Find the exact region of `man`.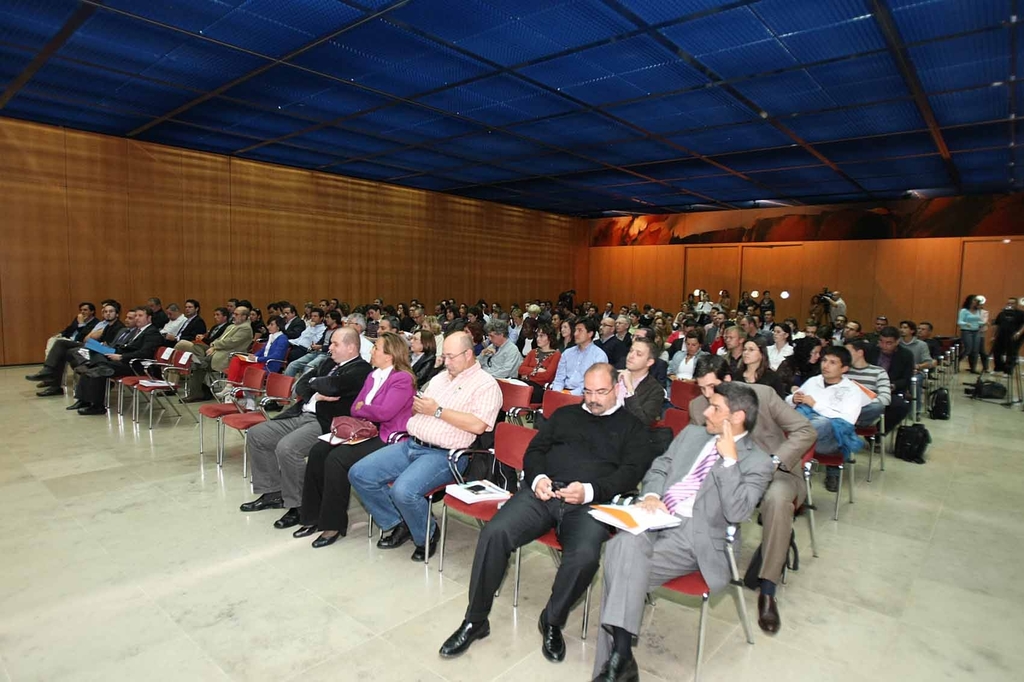
Exact region: BBox(685, 357, 813, 633).
